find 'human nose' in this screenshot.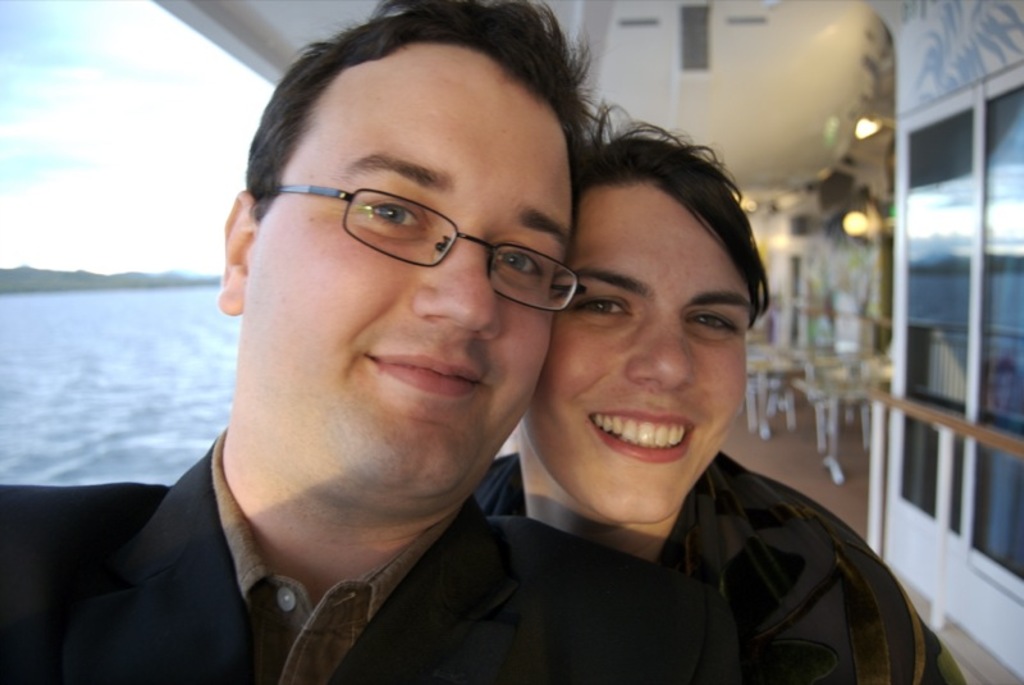
The bounding box for 'human nose' is locate(411, 224, 502, 342).
